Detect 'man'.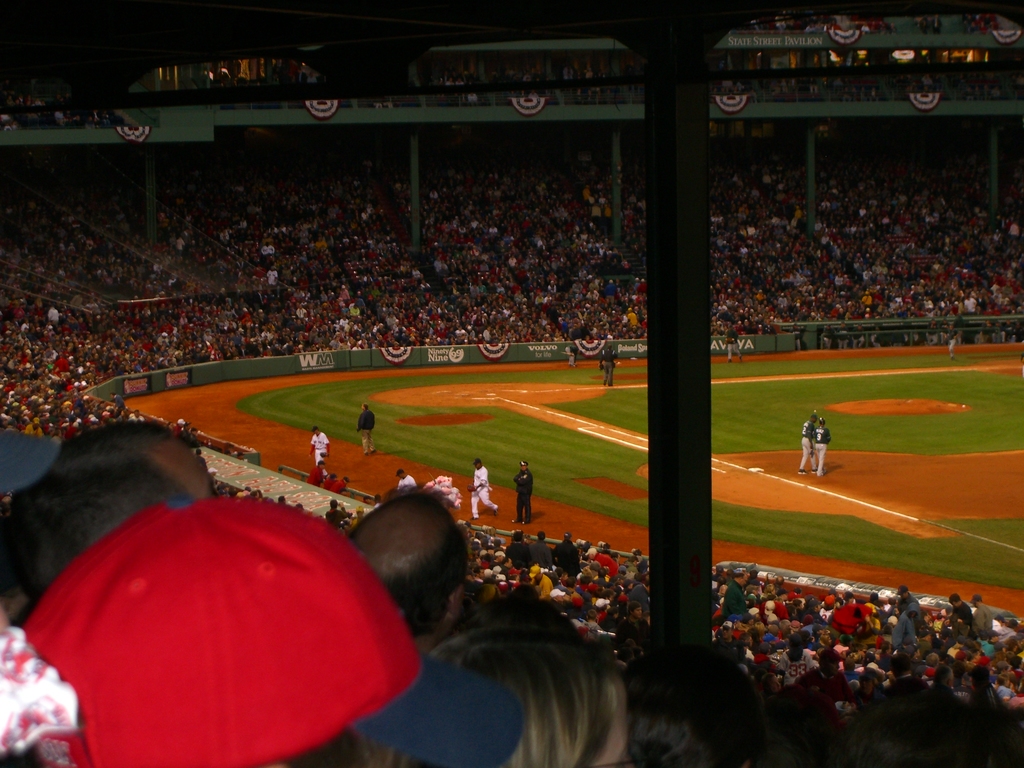
Detected at {"left": 820, "top": 323, "right": 837, "bottom": 350}.
